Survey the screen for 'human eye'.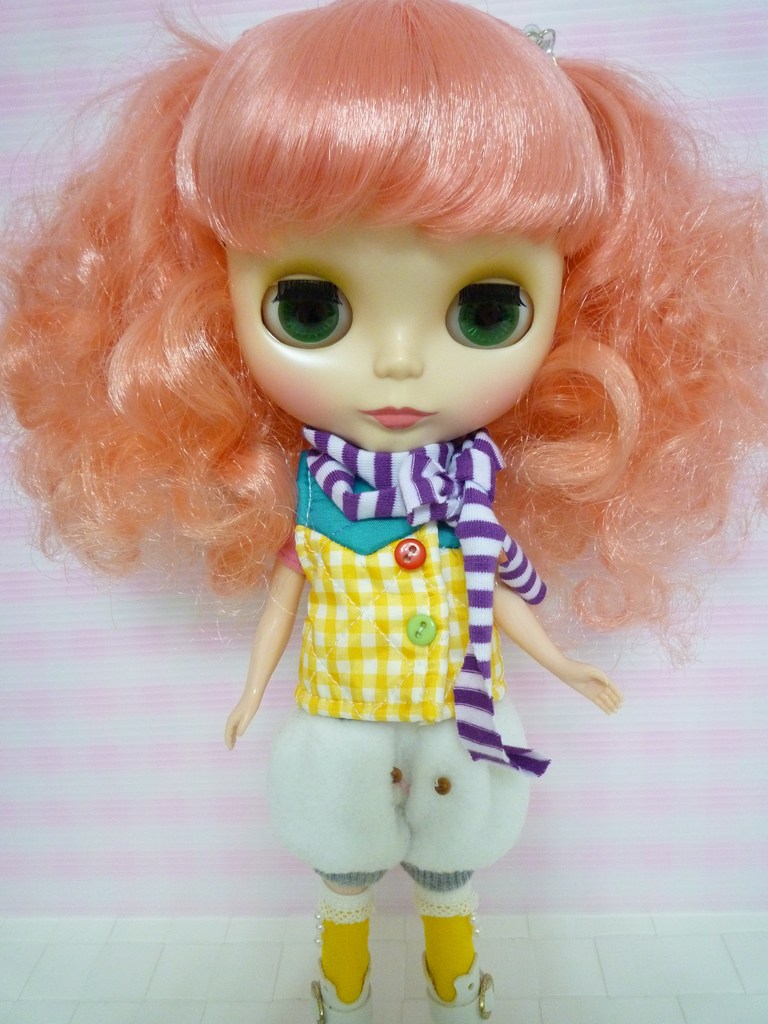
Survey found: {"left": 433, "top": 257, "right": 544, "bottom": 337}.
